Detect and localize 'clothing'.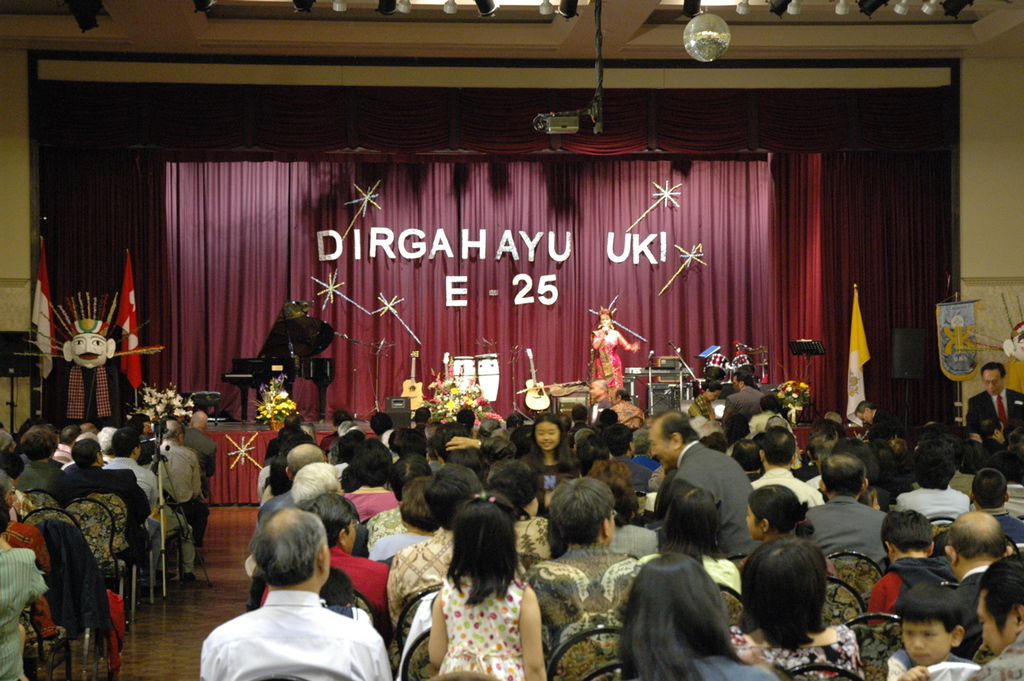
Localized at bbox=[596, 327, 619, 393].
